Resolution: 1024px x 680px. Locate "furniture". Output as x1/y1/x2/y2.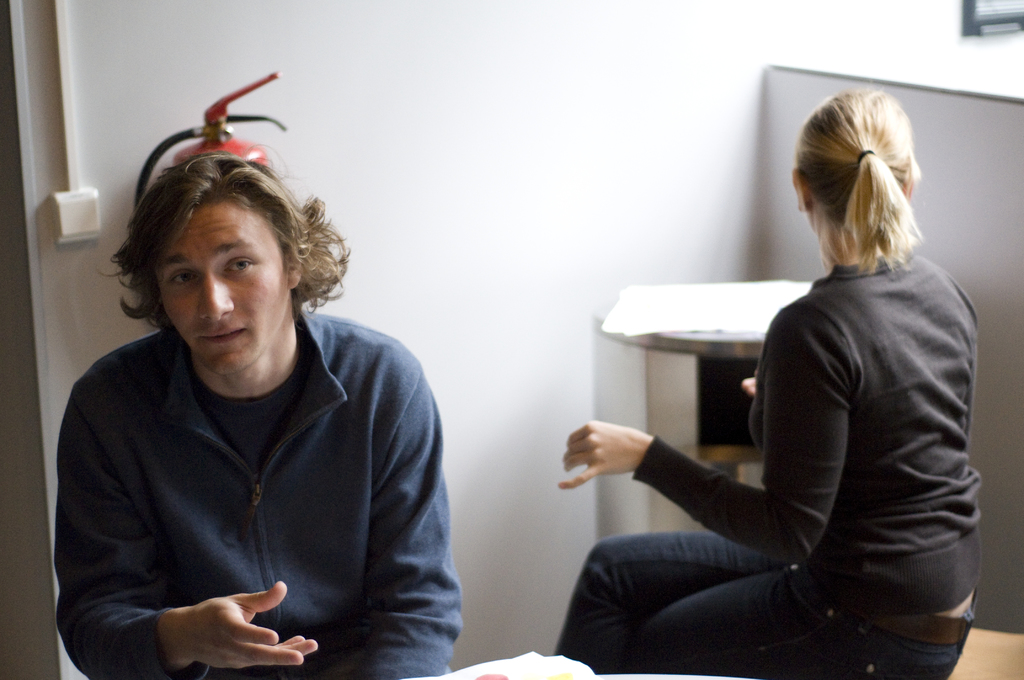
947/629/1023/679.
